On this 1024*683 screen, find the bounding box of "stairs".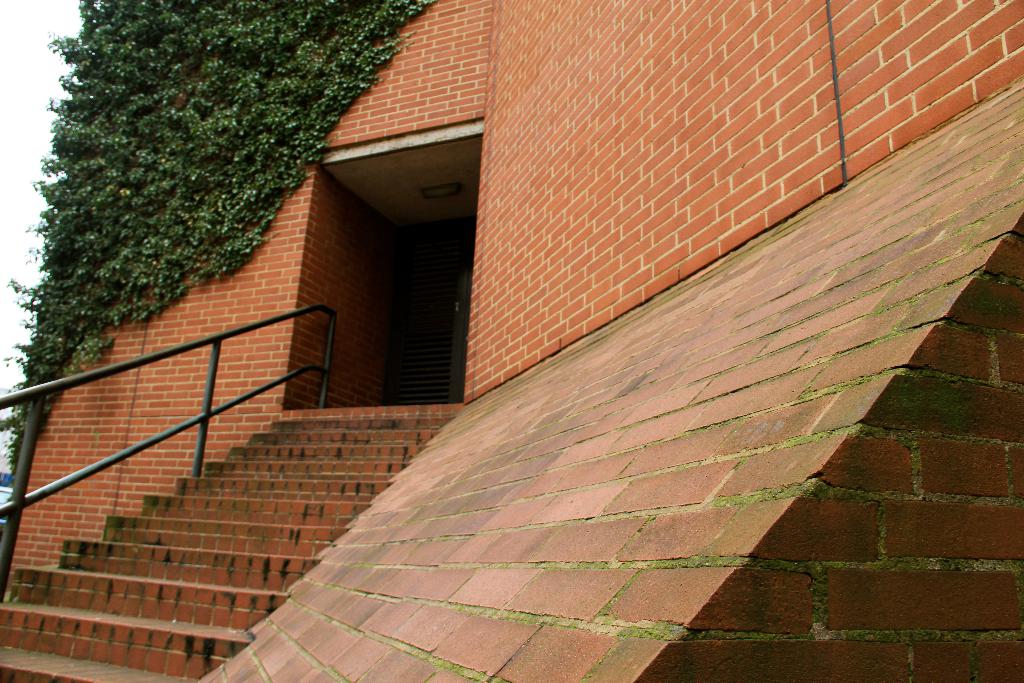
Bounding box: [0,402,467,682].
